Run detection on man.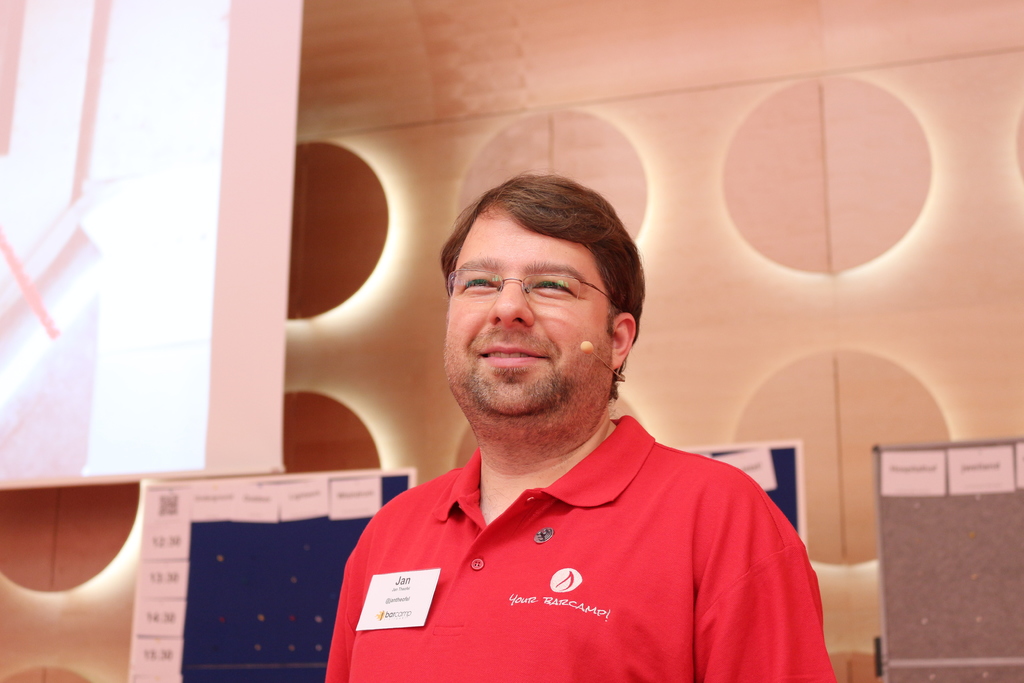
Result: [303,173,840,661].
